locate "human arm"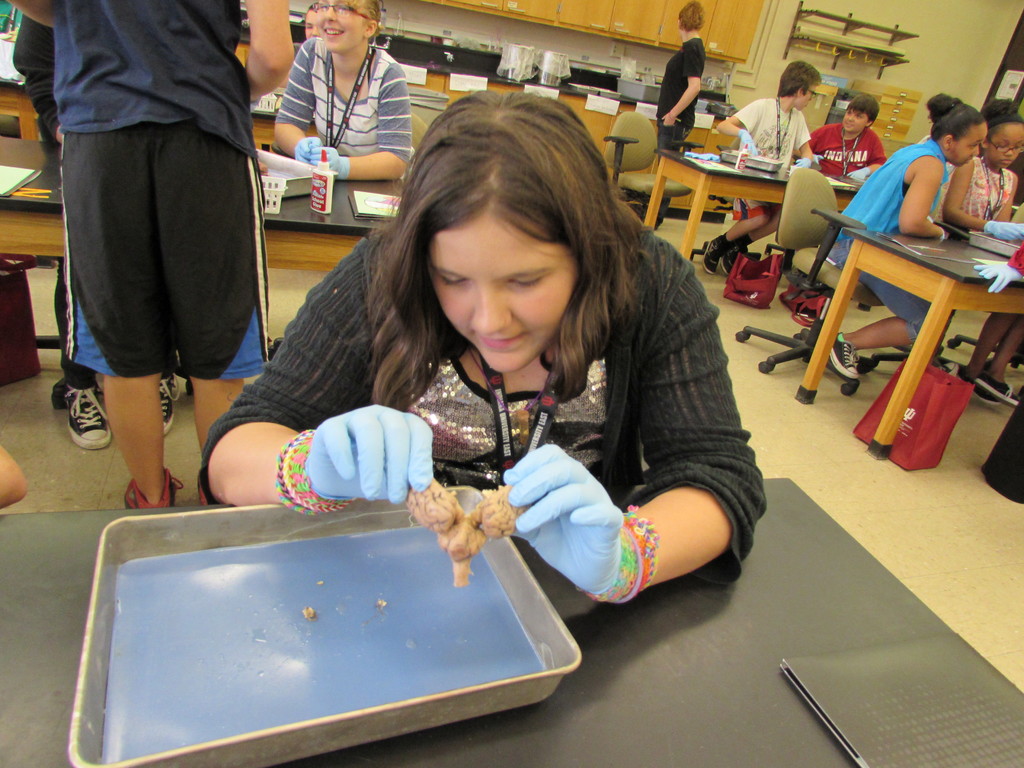
794/108/820/173
